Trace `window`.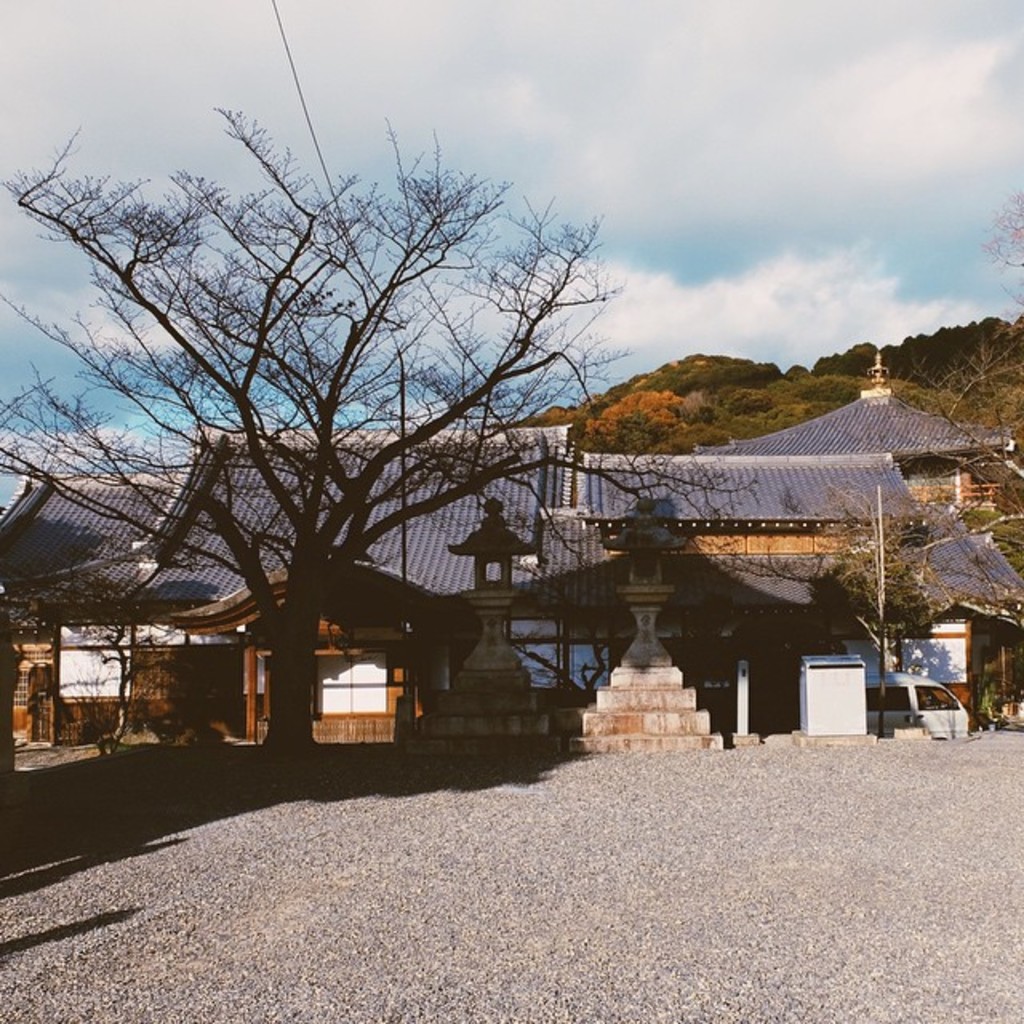
Traced to region(507, 619, 610, 680).
